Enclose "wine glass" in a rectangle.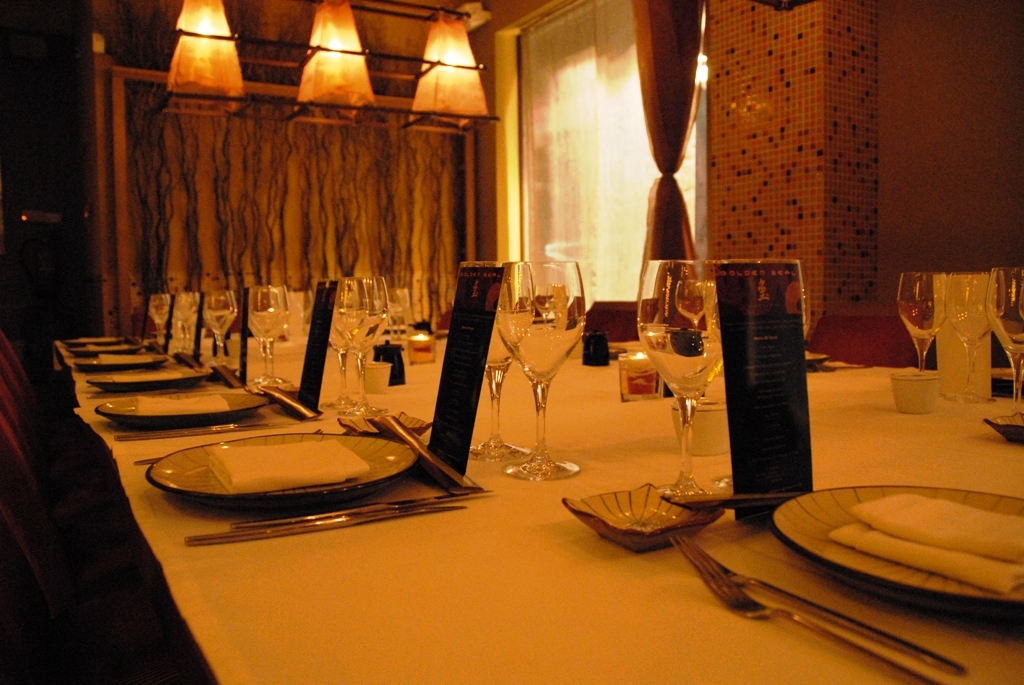
[898,267,945,368].
